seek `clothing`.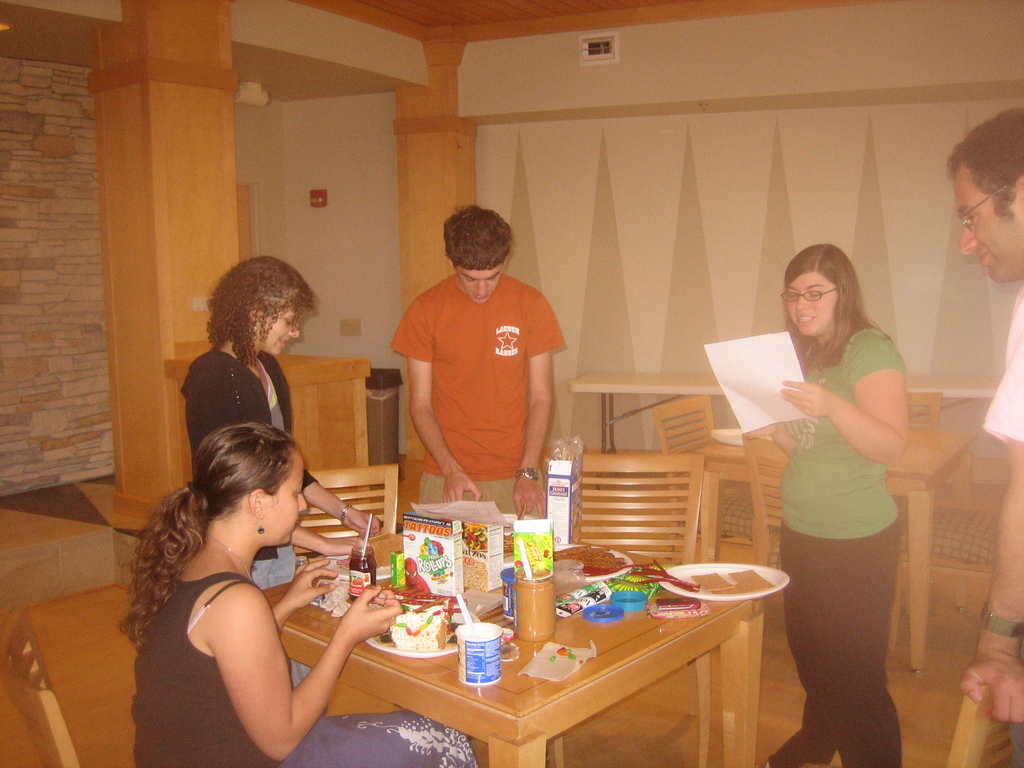
392, 253, 559, 497.
